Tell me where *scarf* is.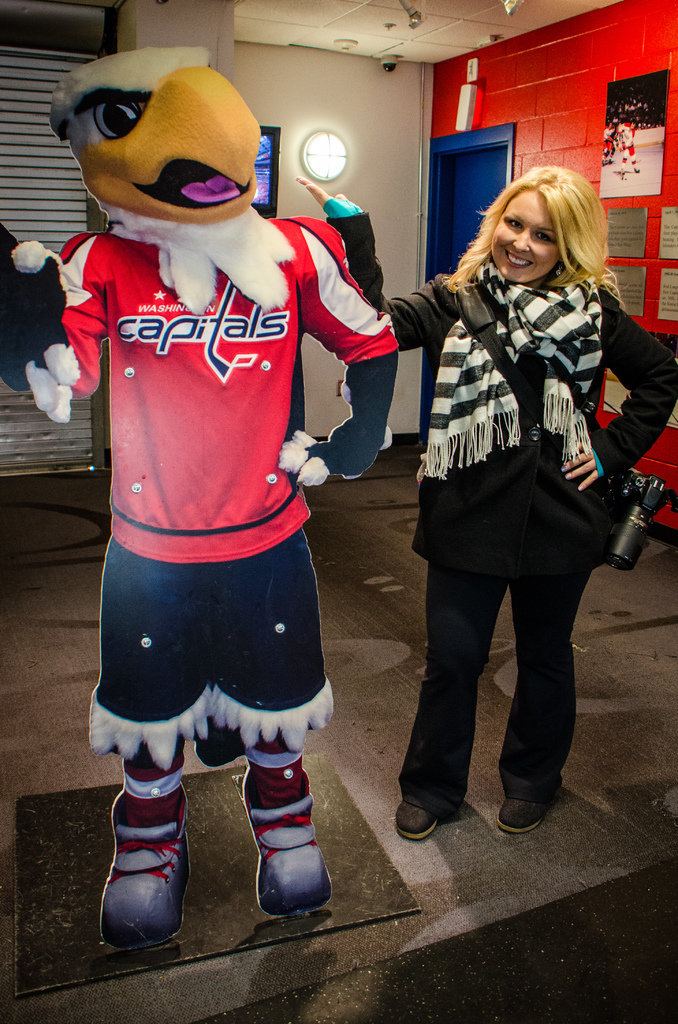
*scarf* is at bbox(412, 257, 613, 484).
